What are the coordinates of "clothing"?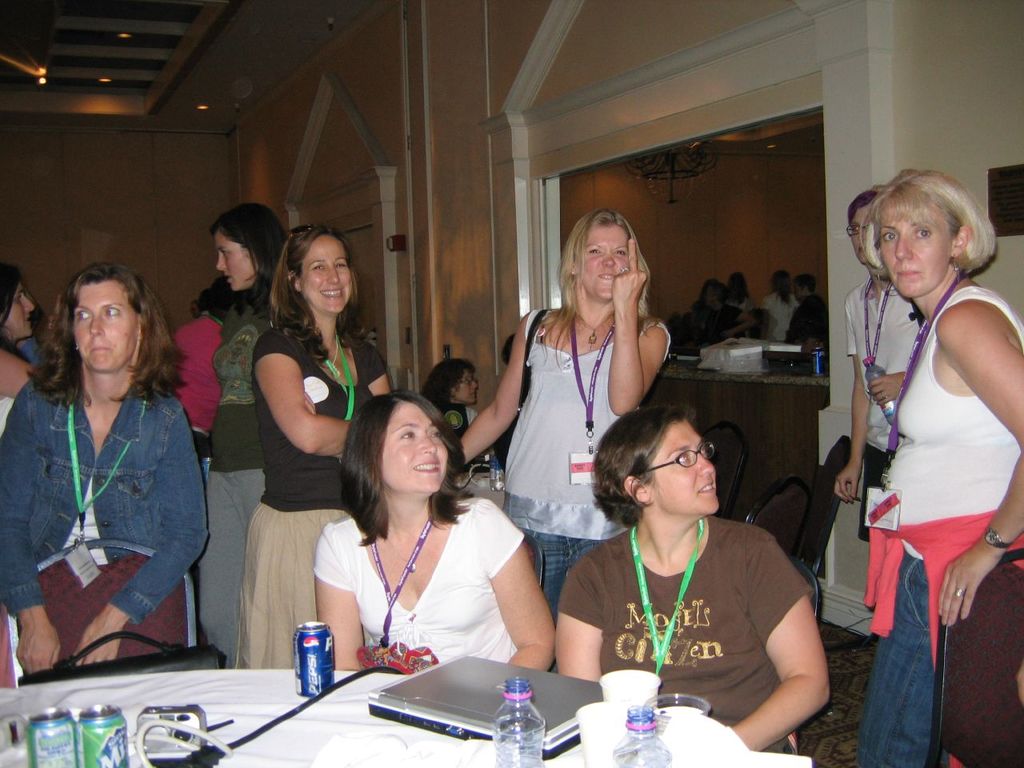
556,490,823,735.
